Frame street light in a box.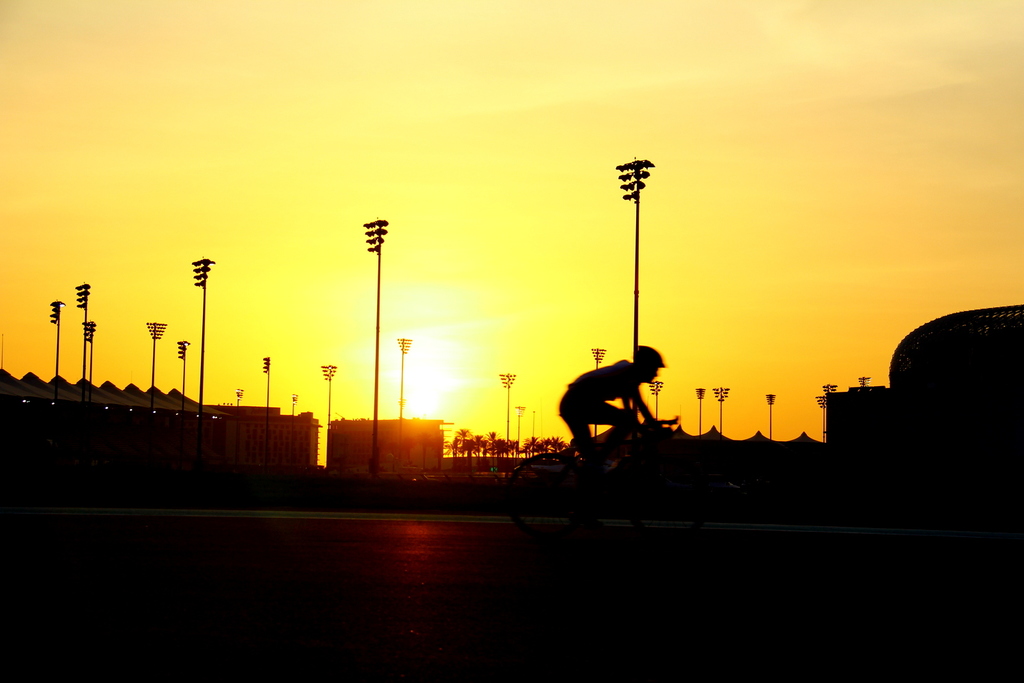
BBox(321, 364, 337, 436).
